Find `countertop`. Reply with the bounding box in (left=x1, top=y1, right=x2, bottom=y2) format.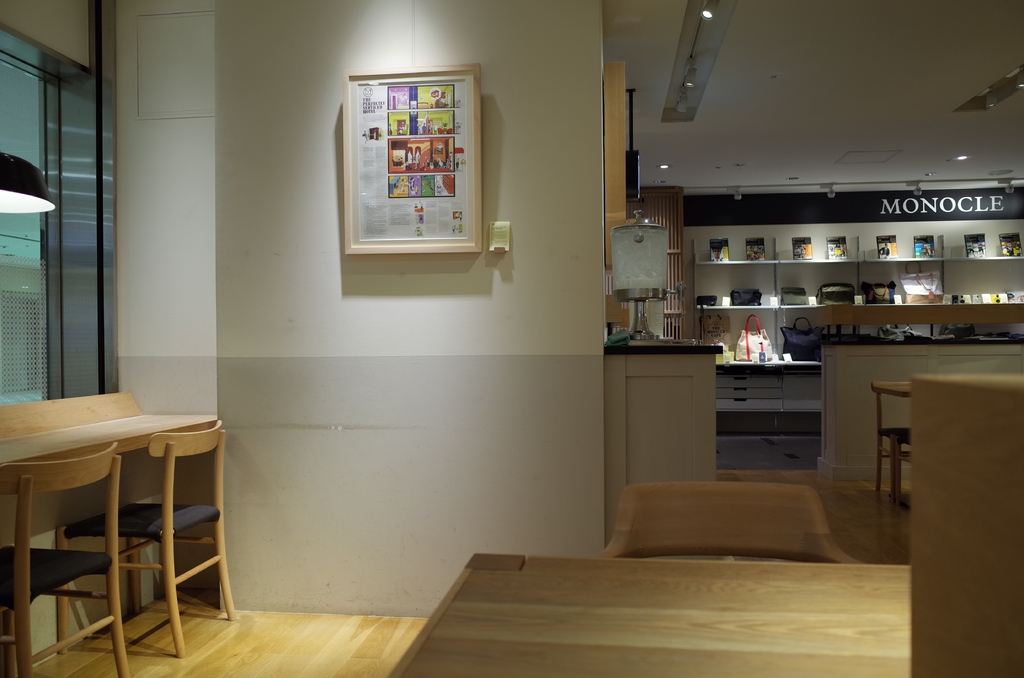
(left=0, top=382, right=221, bottom=677).
